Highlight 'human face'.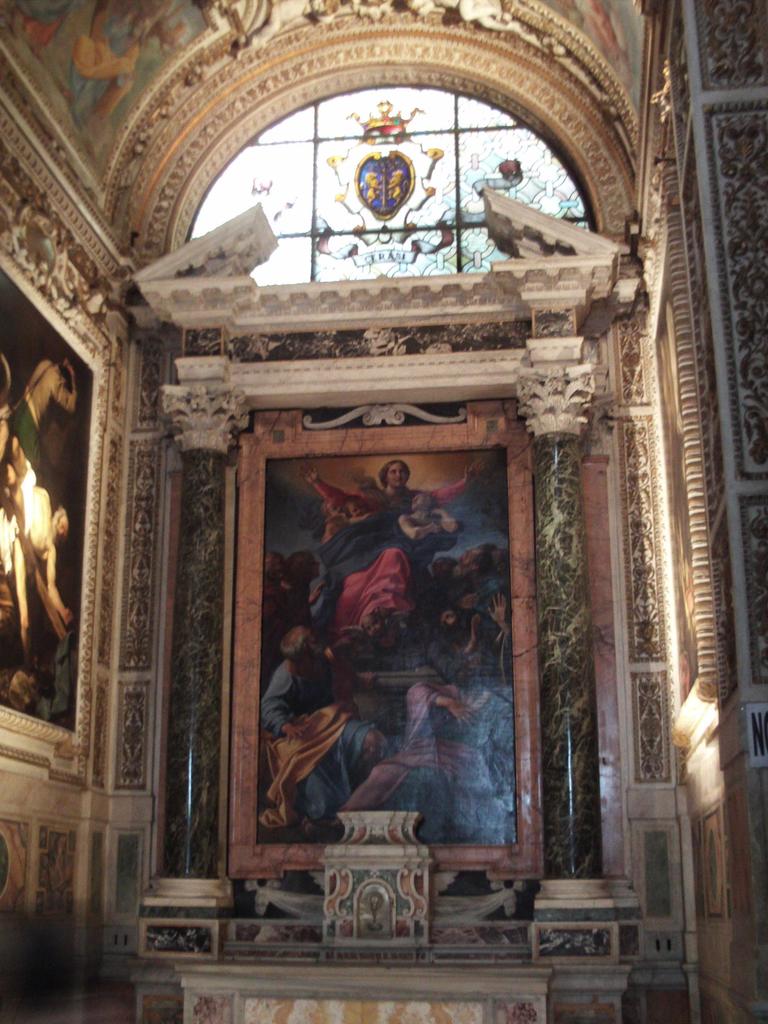
Highlighted region: [53, 510, 67, 536].
